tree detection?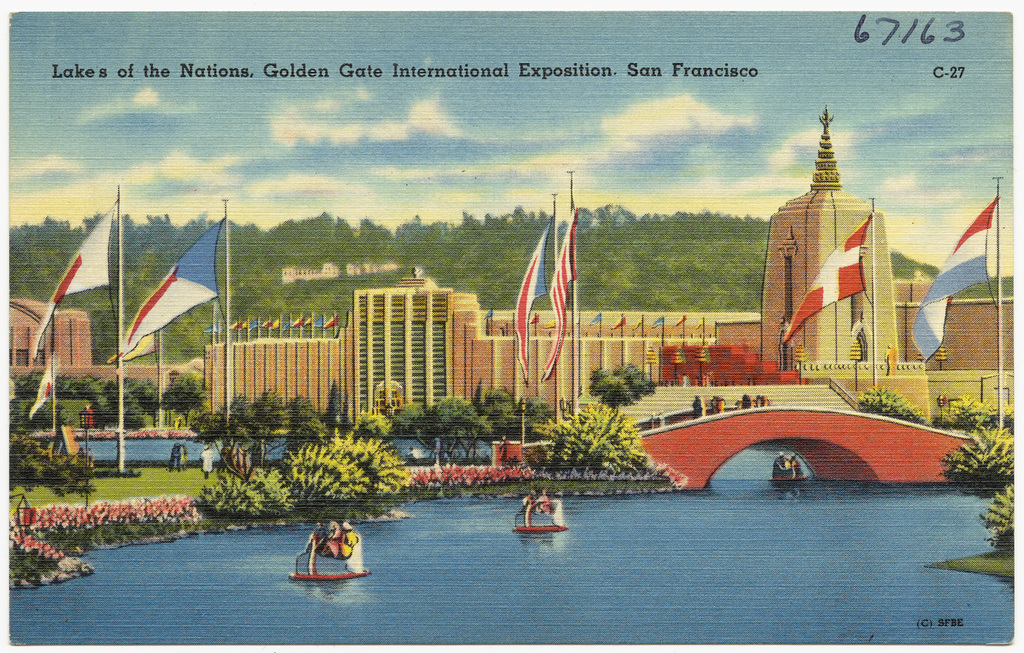
[939, 428, 1021, 482]
